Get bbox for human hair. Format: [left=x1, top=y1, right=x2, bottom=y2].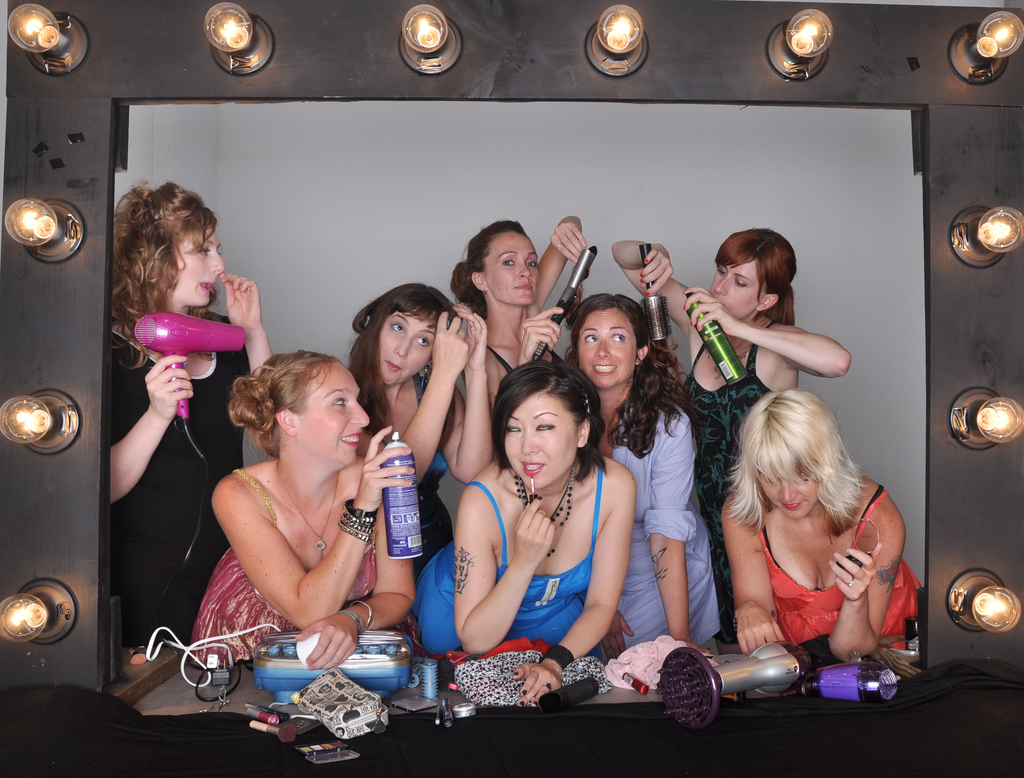
[left=483, top=362, right=602, bottom=507].
